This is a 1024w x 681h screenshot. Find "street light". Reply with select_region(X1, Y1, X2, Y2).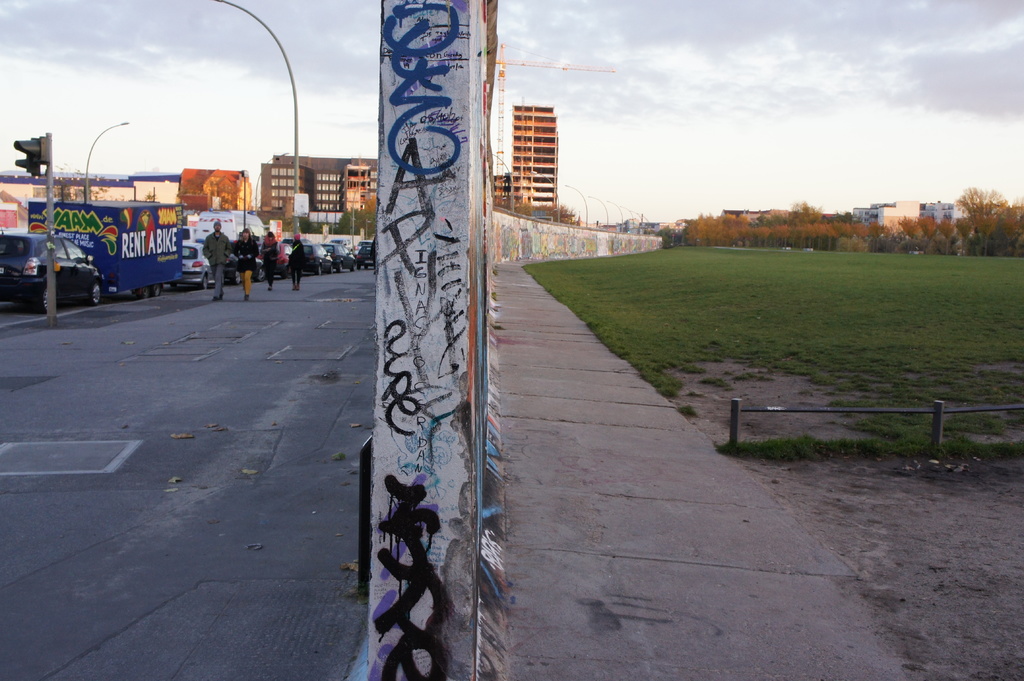
select_region(210, 0, 304, 280).
